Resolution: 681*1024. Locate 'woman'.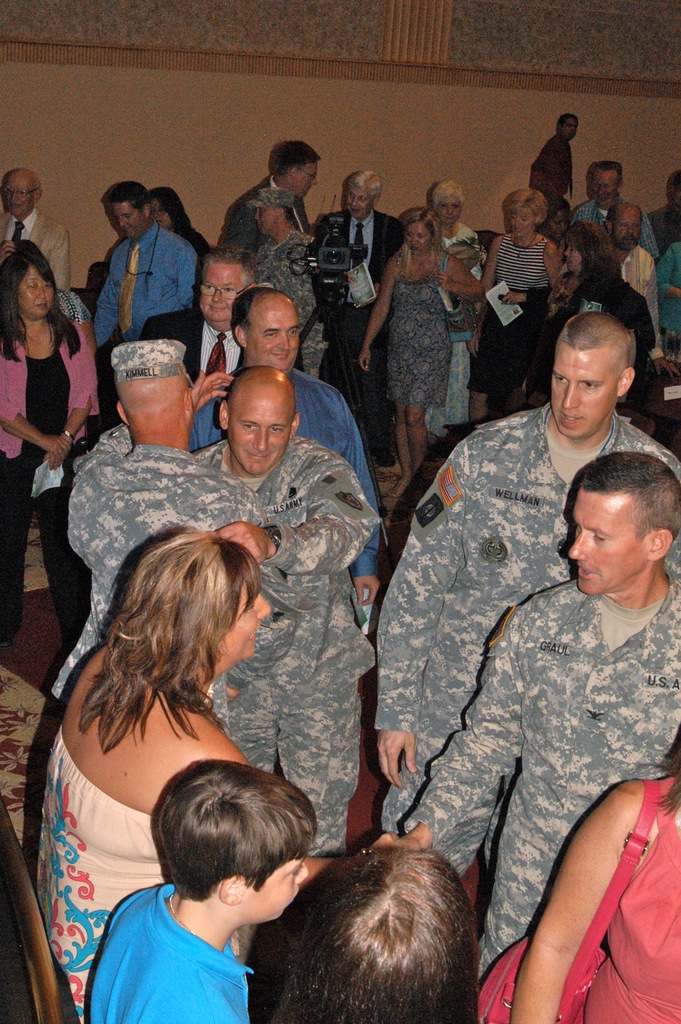
23:525:447:1023.
